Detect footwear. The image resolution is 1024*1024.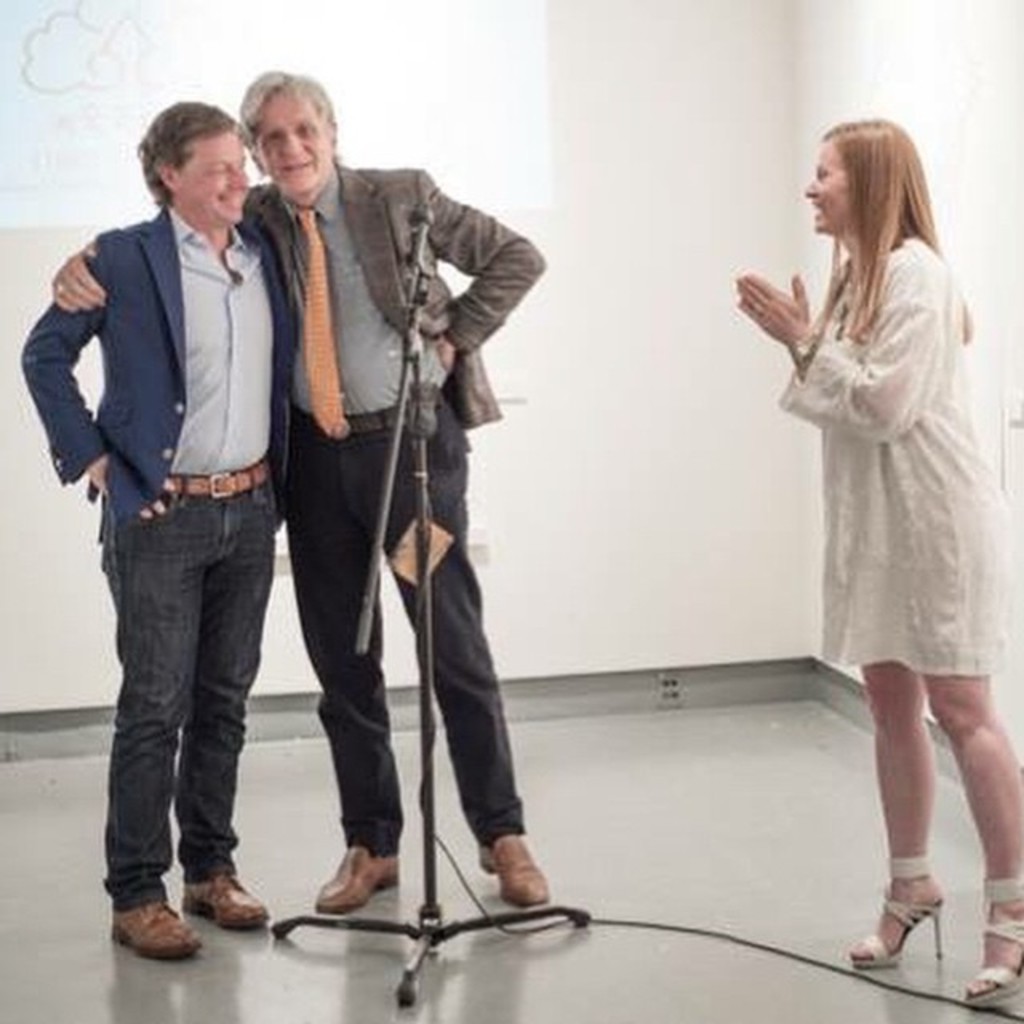
[left=186, top=880, right=269, bottom=931].
